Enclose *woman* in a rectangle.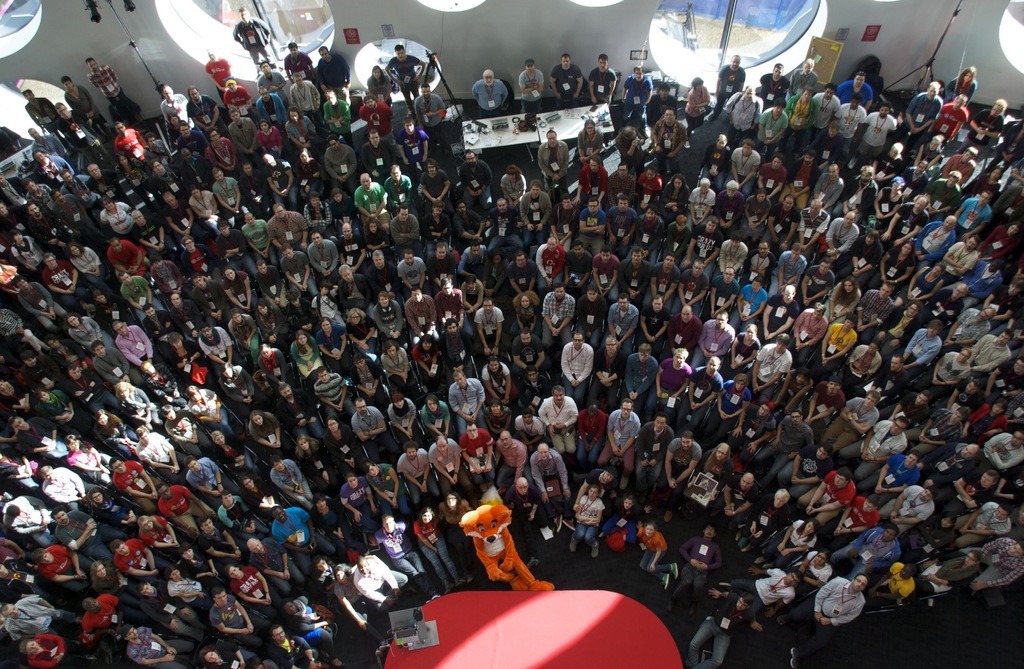
BBox(215, 433, 257, 472).
